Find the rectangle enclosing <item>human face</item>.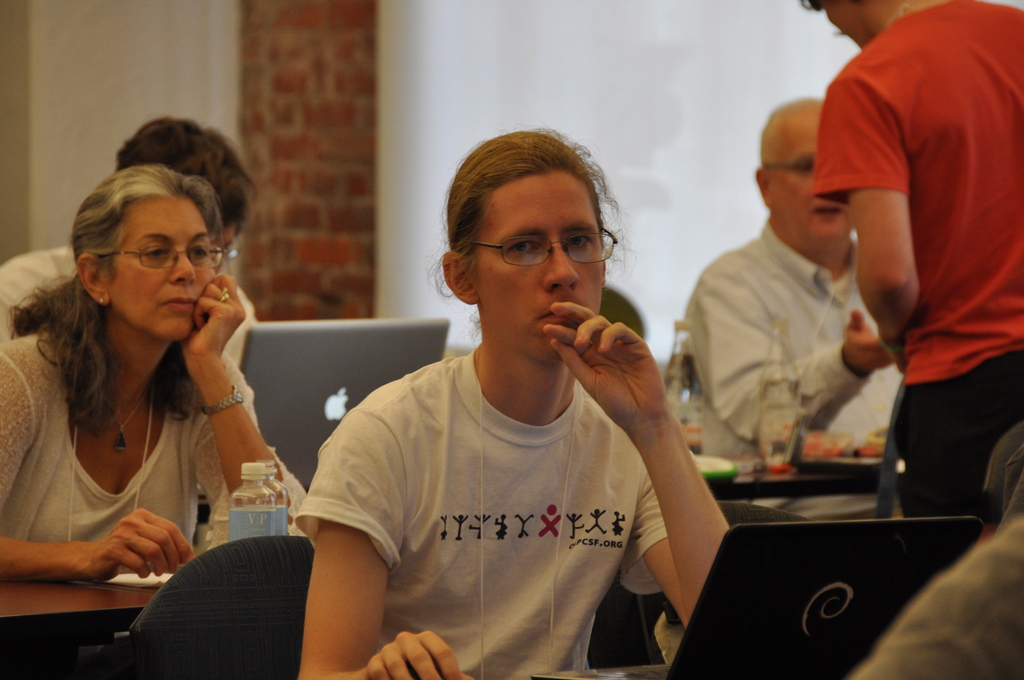
106,198,214,339.
